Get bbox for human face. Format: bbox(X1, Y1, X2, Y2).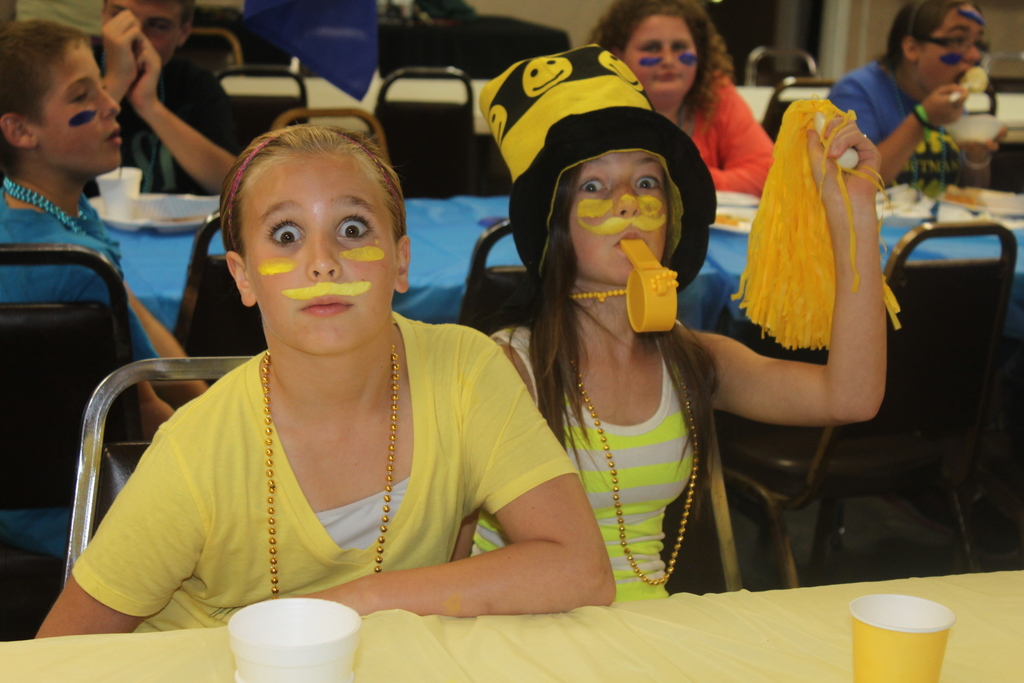
bbox(31, 42, 122, 177).
